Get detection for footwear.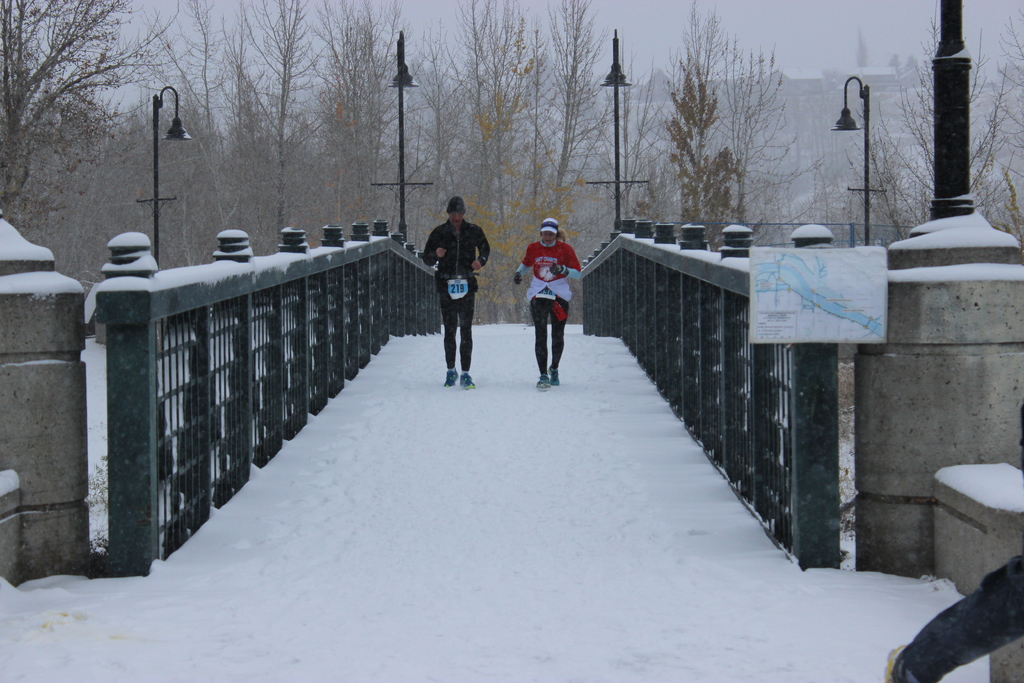
Detection: 442,365,456,386.
